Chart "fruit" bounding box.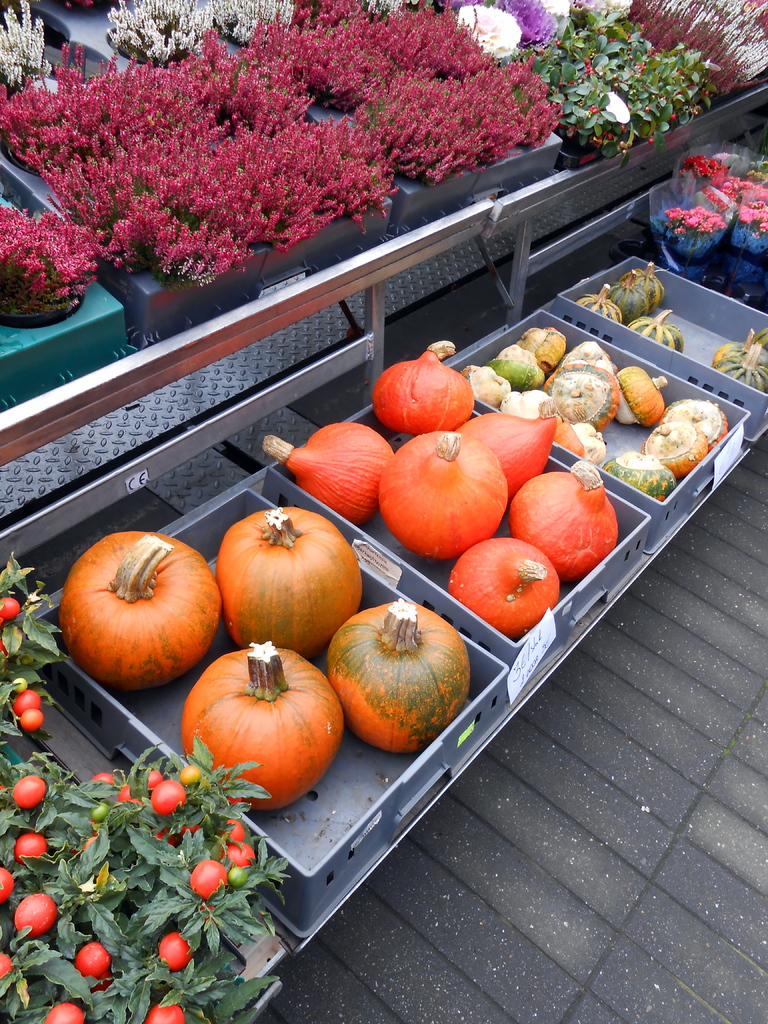
Charted: (186,860,234,900).
